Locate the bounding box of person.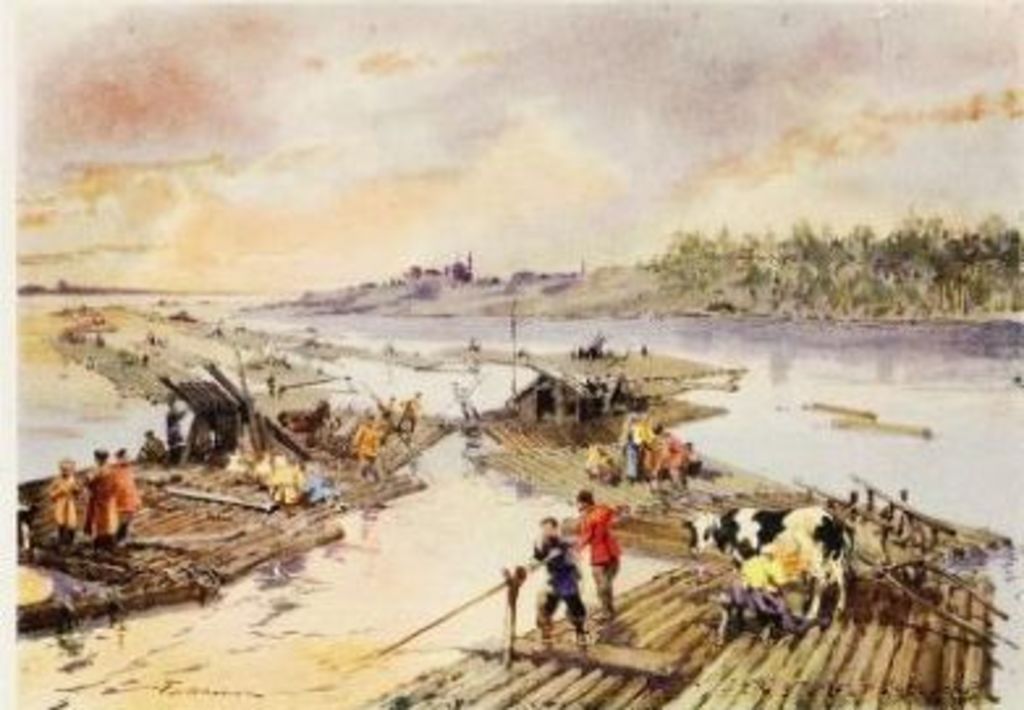
Bounding box: (left=45, top=458, right=84, bottom=550).
